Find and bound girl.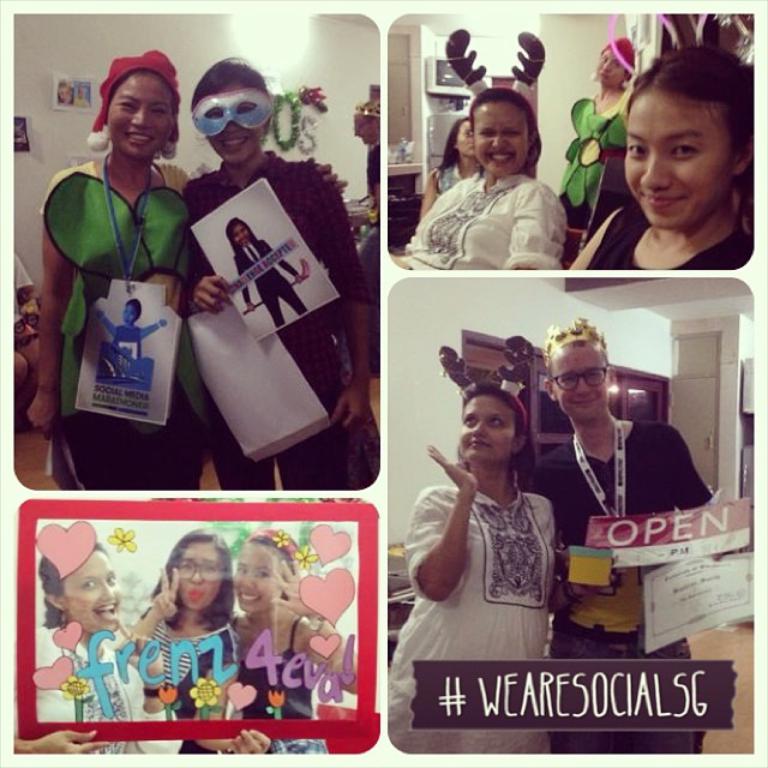
Bound: rect(553, 34, 665, 228).
